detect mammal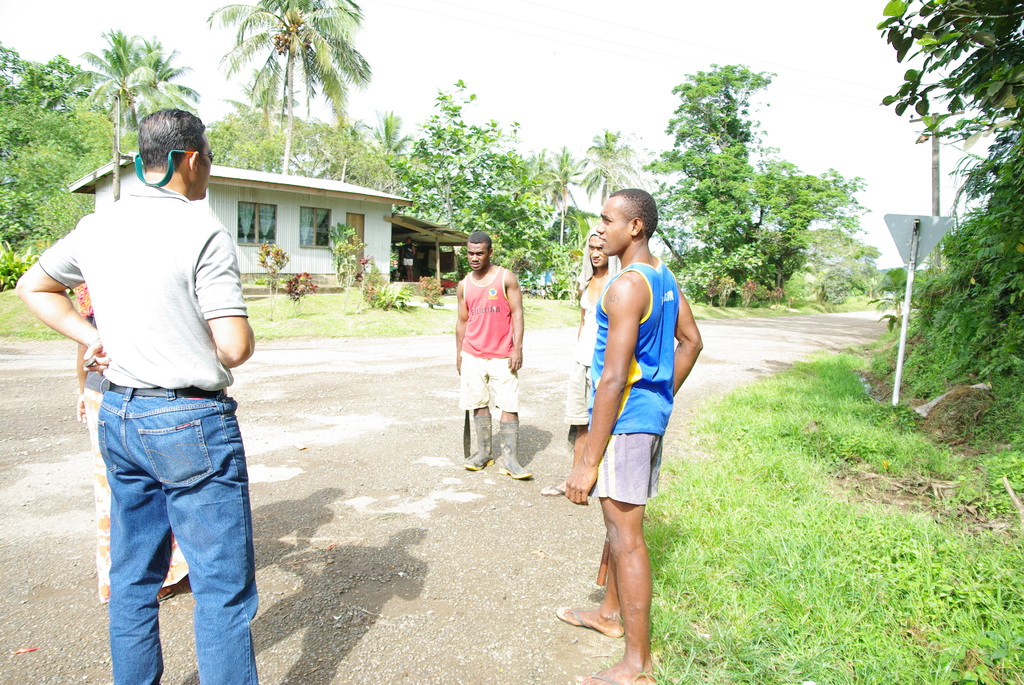
left=77, top=279, right=190, bottom=606
